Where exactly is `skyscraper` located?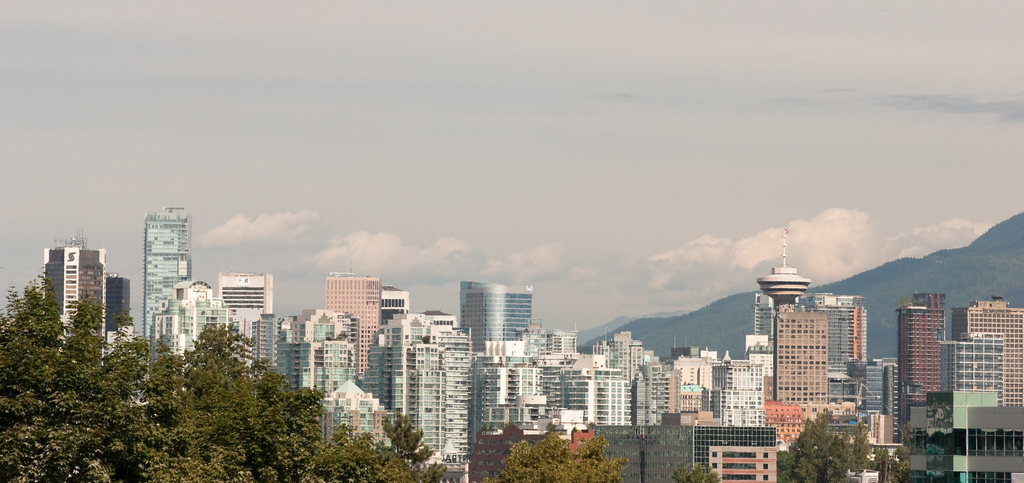
Its bounding box is region(912, 288, 956, 341).
